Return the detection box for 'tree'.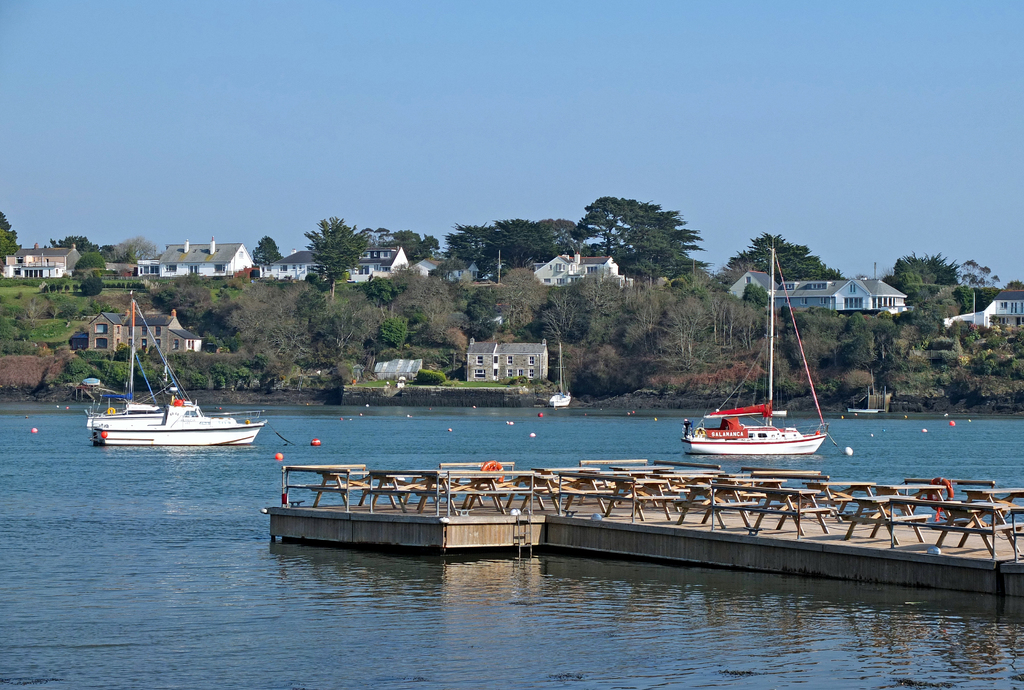
rect(304, 213, 371, 302).
